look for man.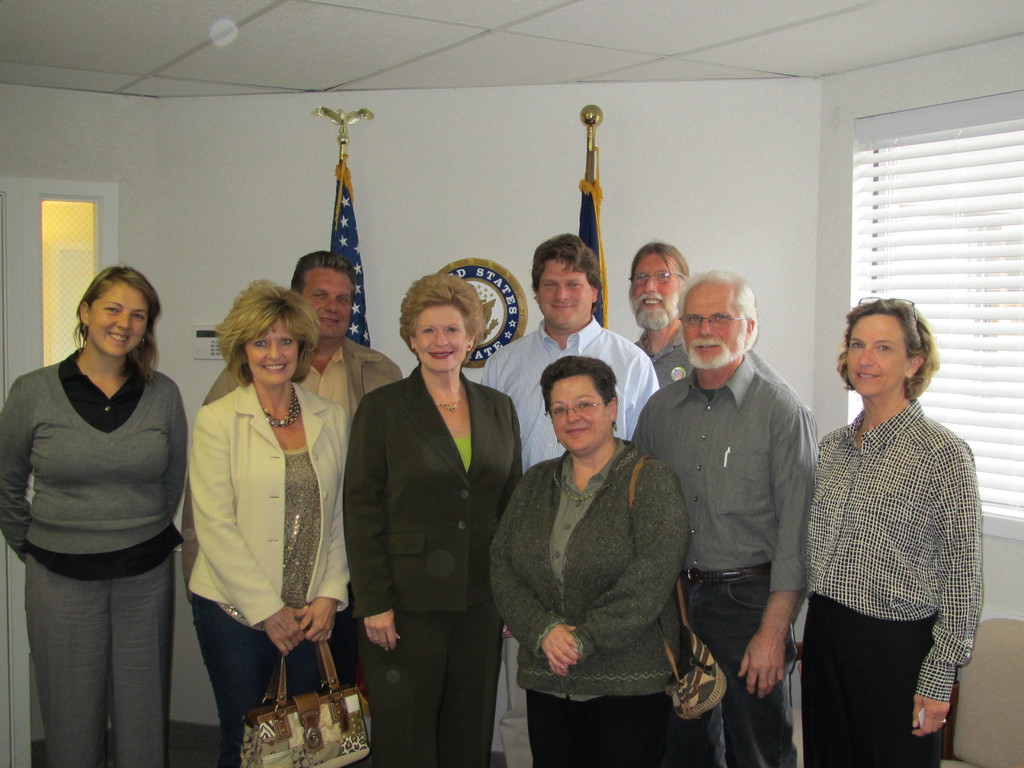
Found: locate(472, 238, 648, 760).
